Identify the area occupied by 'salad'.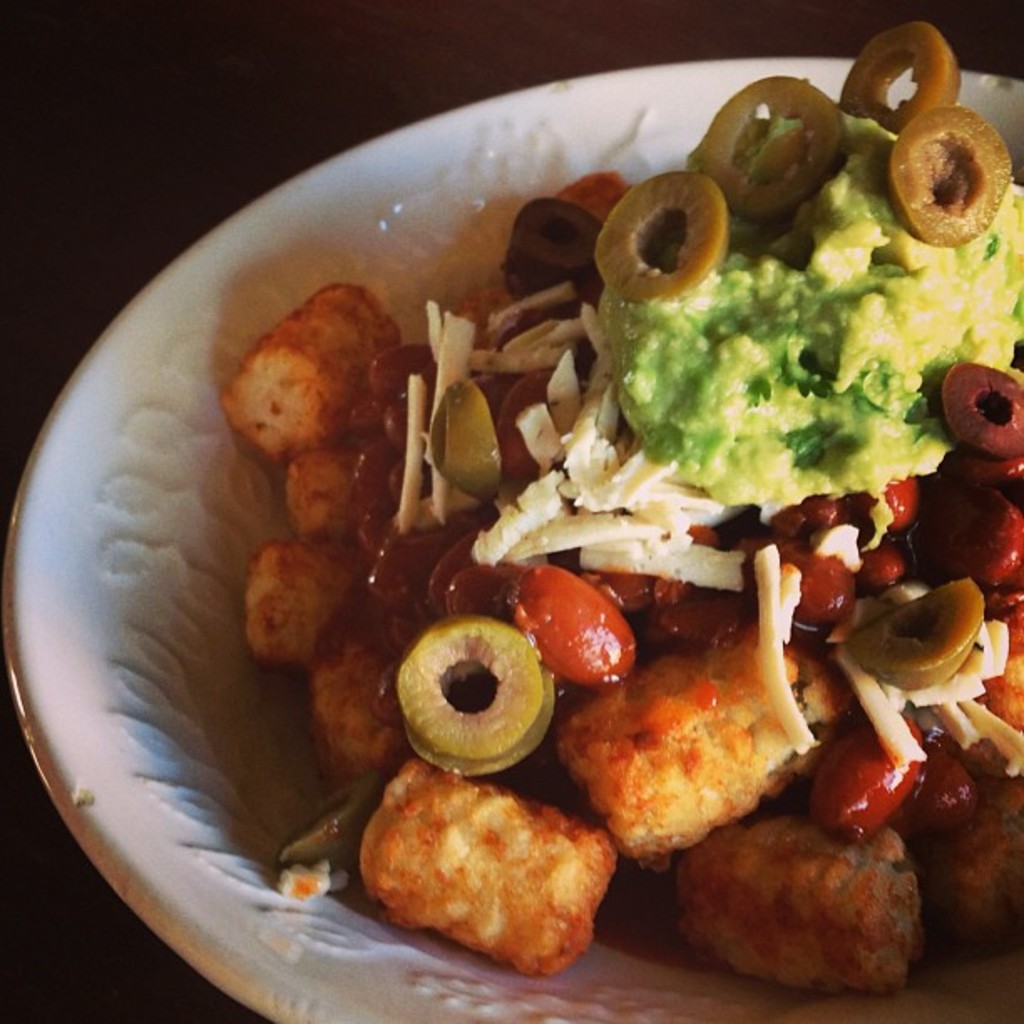
Area: 223 22 1022 1004.
